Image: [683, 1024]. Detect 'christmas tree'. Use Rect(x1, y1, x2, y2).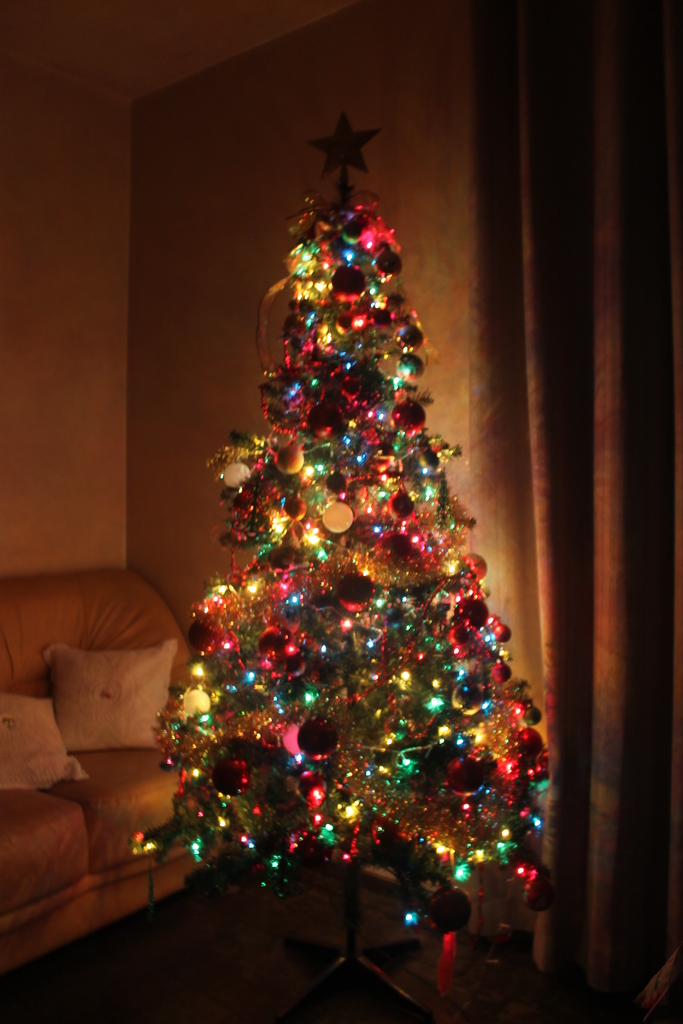
Rect(127, 113, 560, 1010).
